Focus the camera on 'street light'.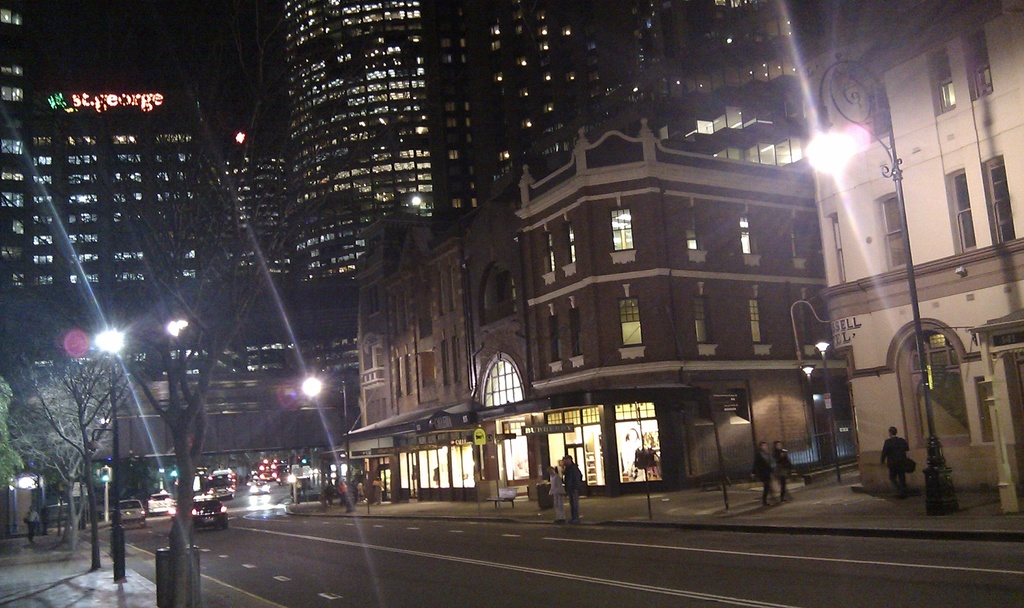
Focus region: <region>801, 355, 822, 468</region>.
